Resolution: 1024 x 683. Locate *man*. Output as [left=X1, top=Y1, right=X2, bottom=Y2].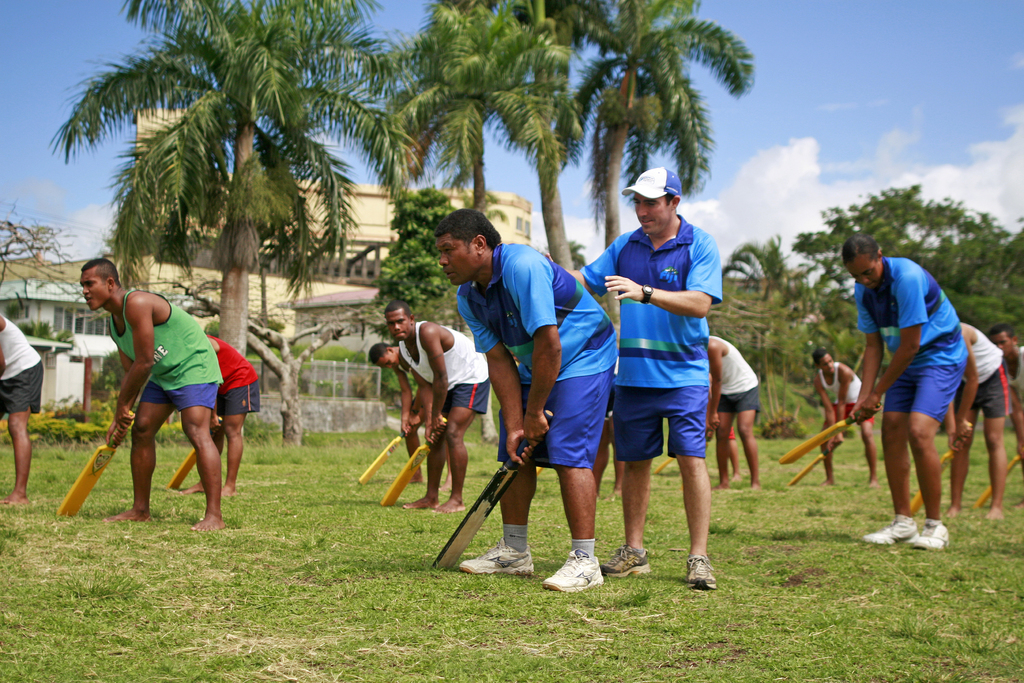
[left=989, top=323, right=1023, bottom=506].
